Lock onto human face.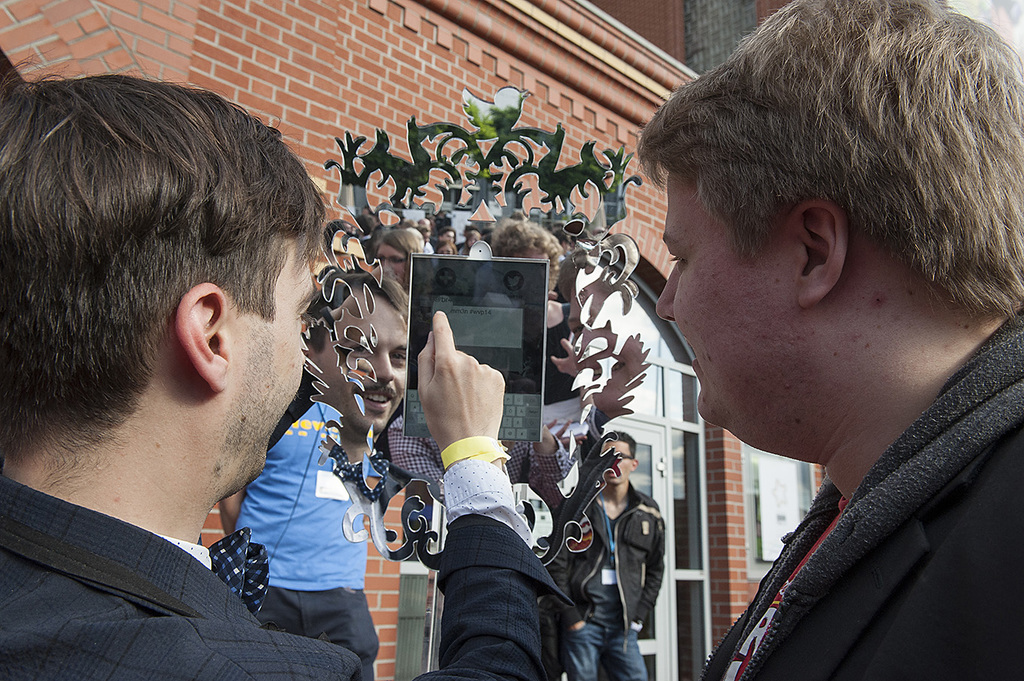
Locked: <region>650, 171, 793, 431</region>.
